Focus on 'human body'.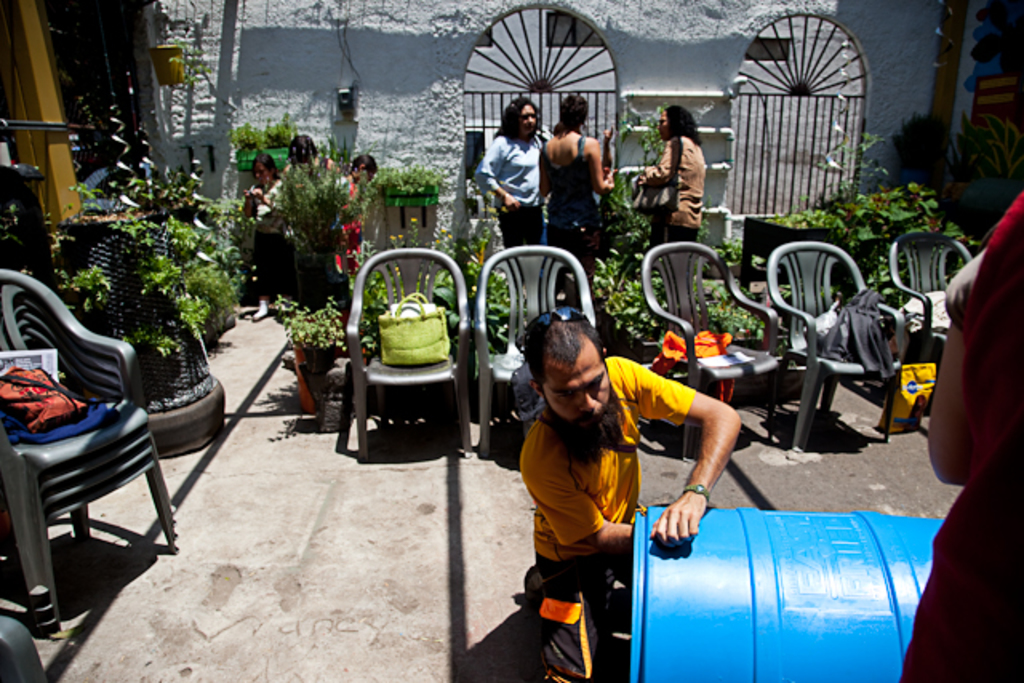
Focused at <box>472,99,550,246</box>.
